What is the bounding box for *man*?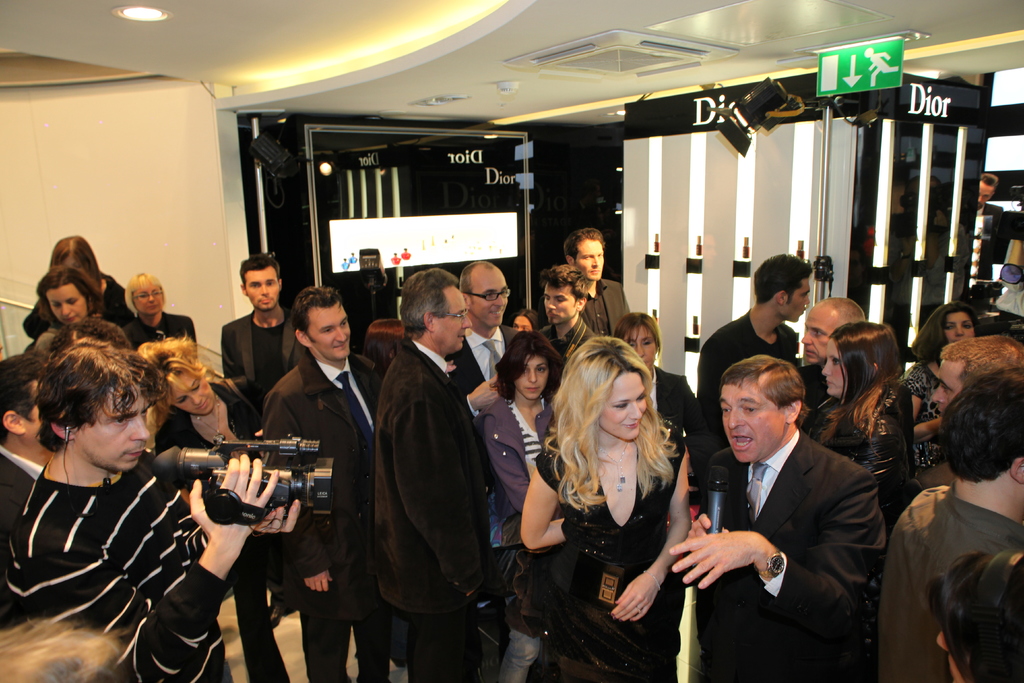
(left=447, top=259, right=521, bottom=420).
